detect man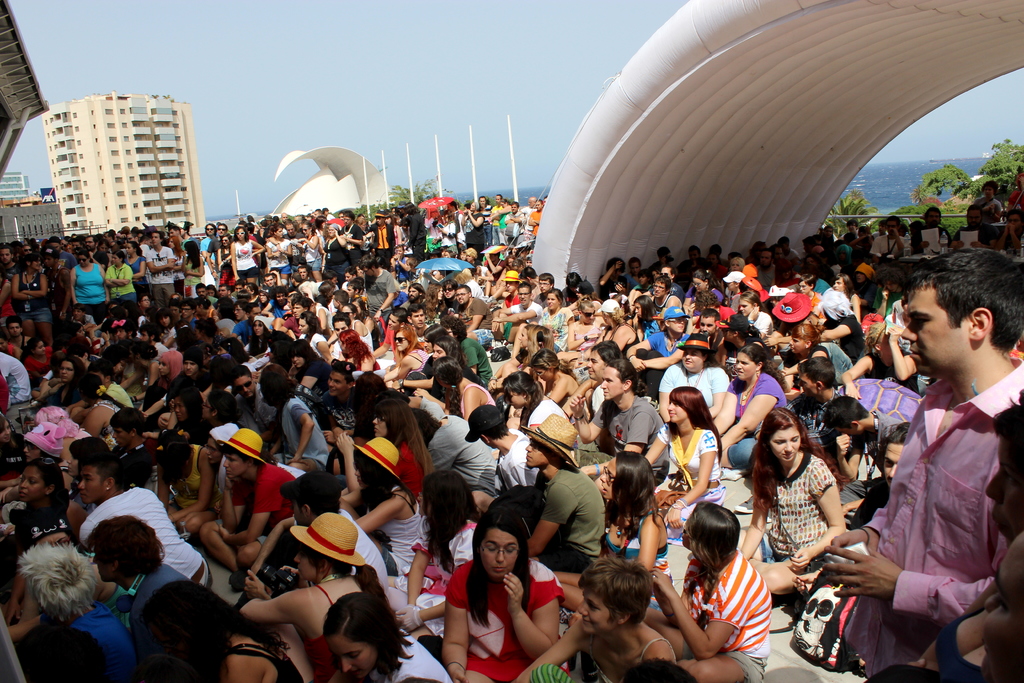
{"x1": 45, "y1": 235, "x2": 76, "y2": 269}
